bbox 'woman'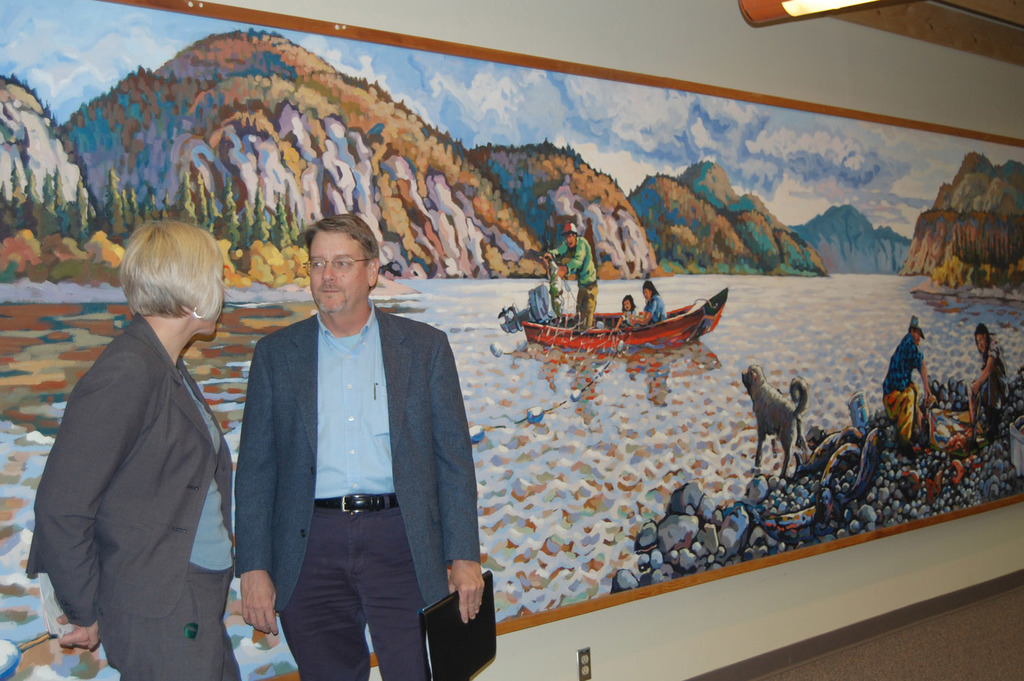
[624,281,667,326]
